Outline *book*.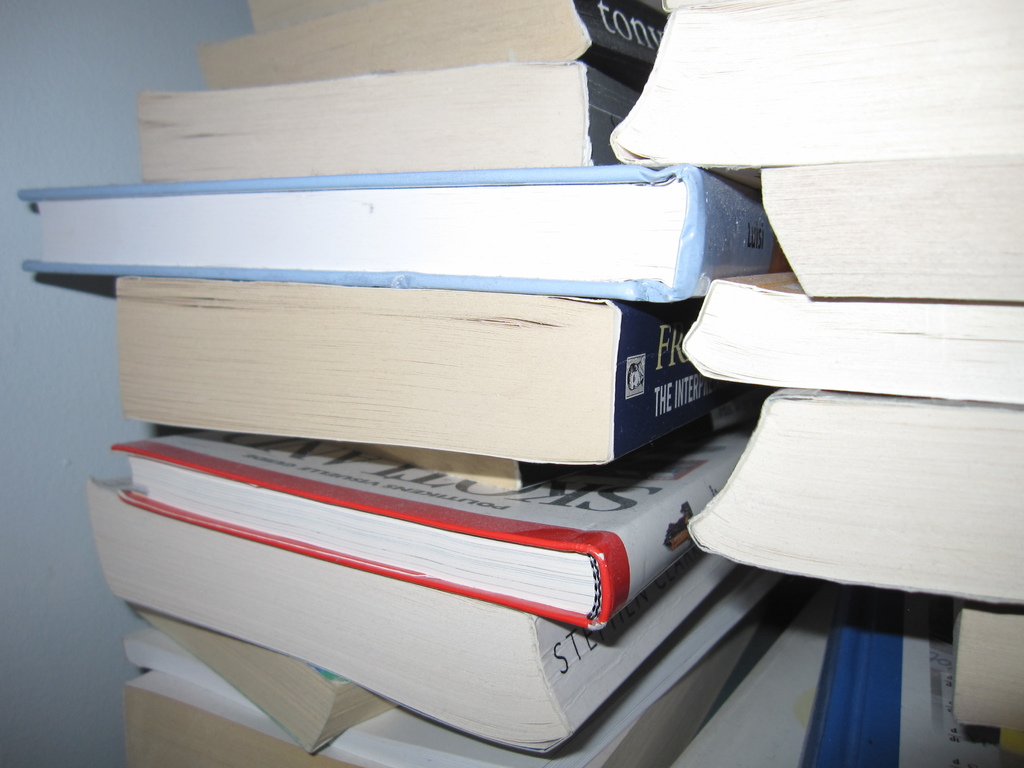
Outline: left=682, top=406, right=1023, bottom=595.
